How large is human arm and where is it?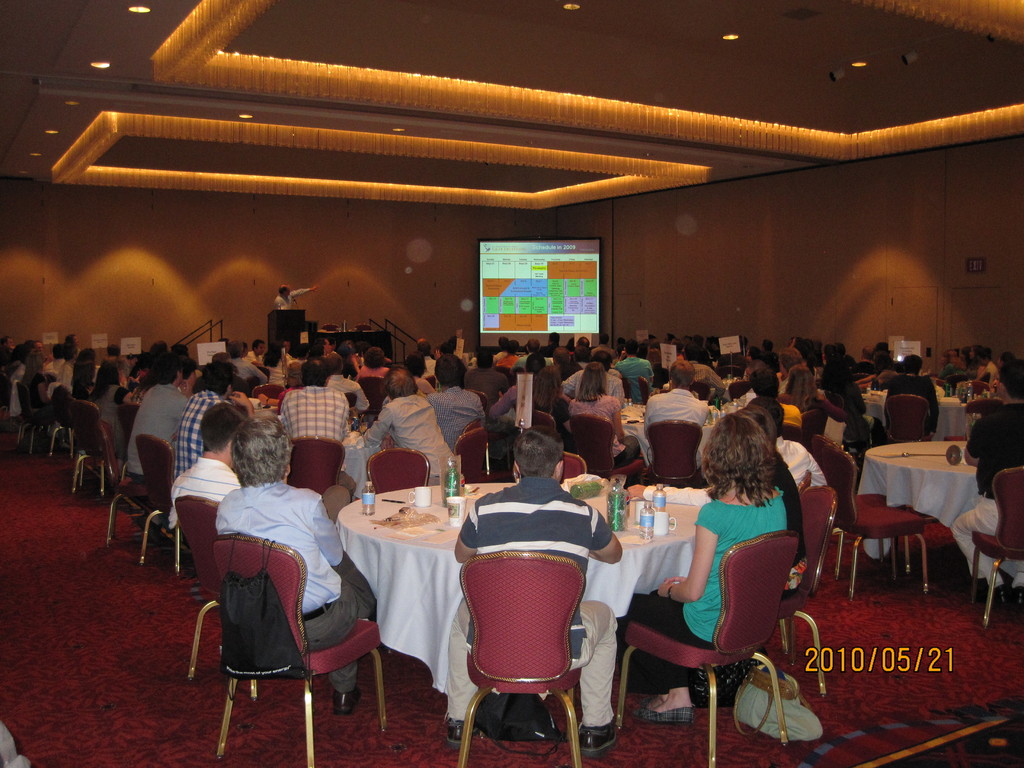
Bounding box: <region>490, 385, 519, 419</region>.
